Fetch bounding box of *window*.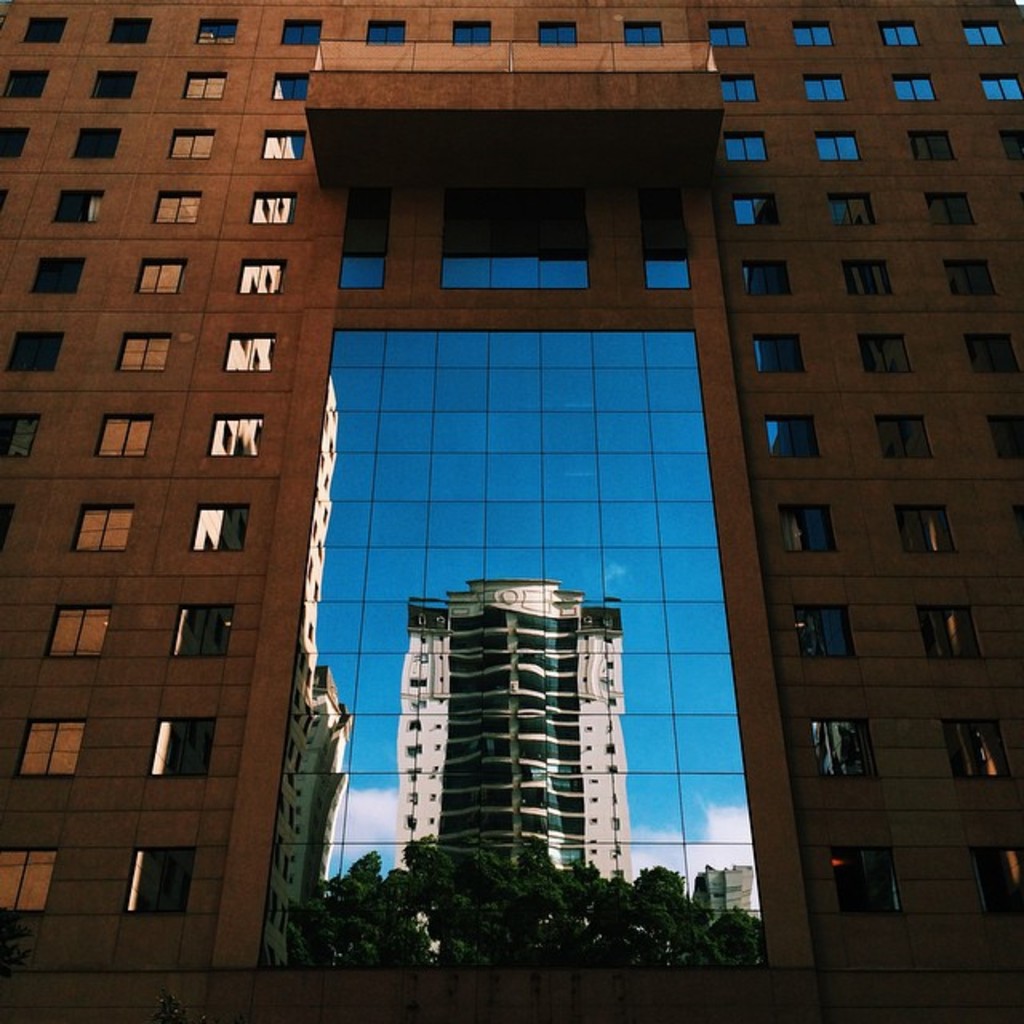
Bbox: left=819, top=134, right=856, bottom=170.
